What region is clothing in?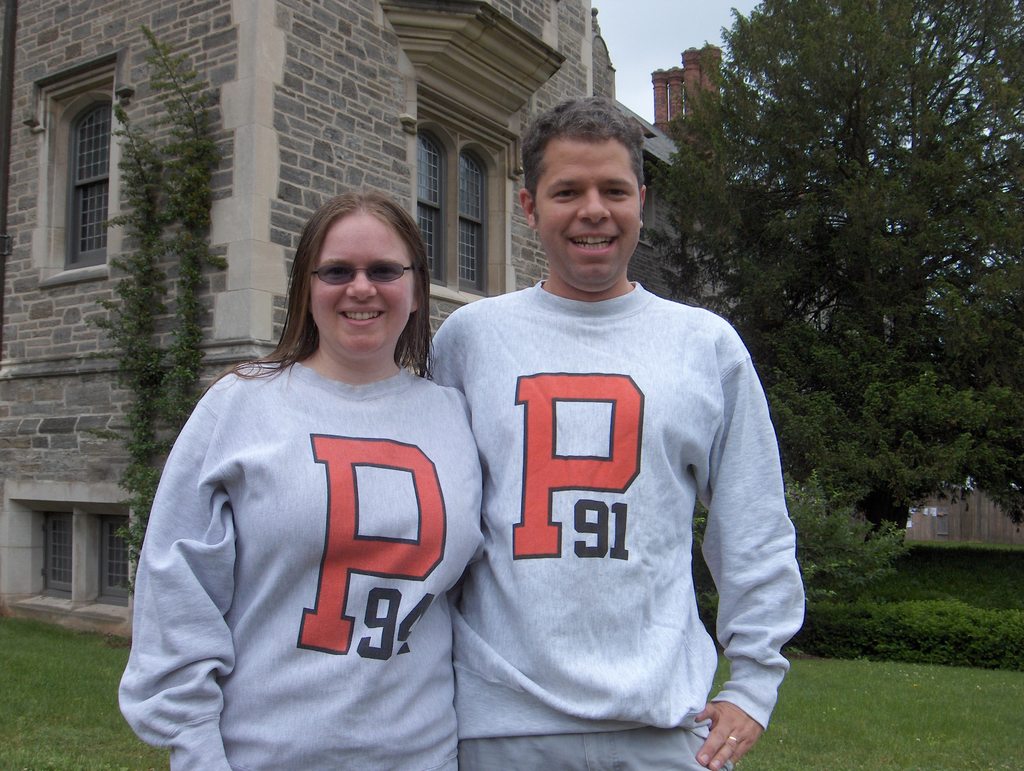
(124,357,477,769).
